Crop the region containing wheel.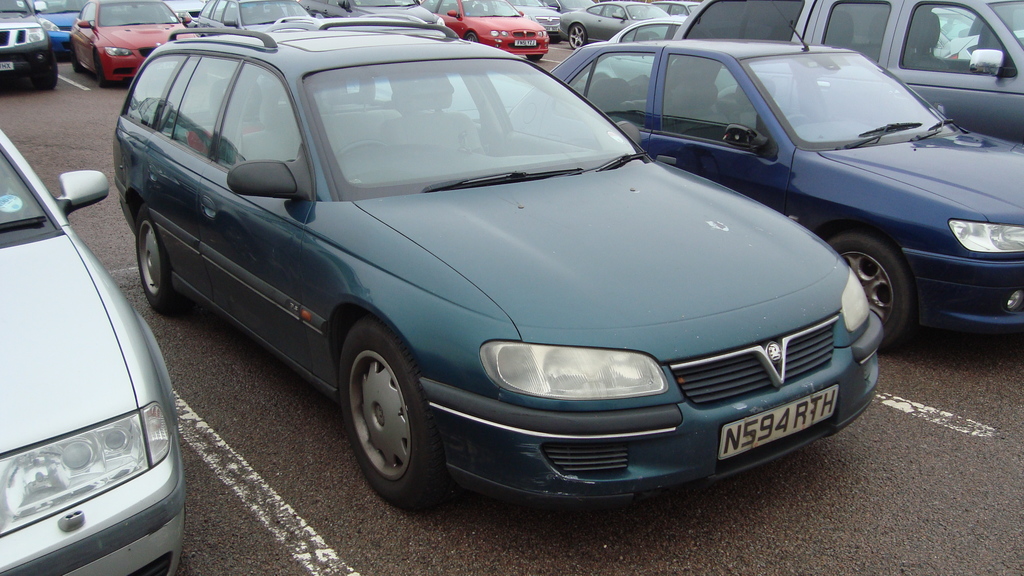
Crop region: left=525, top=52, right=541, bottom=65.
